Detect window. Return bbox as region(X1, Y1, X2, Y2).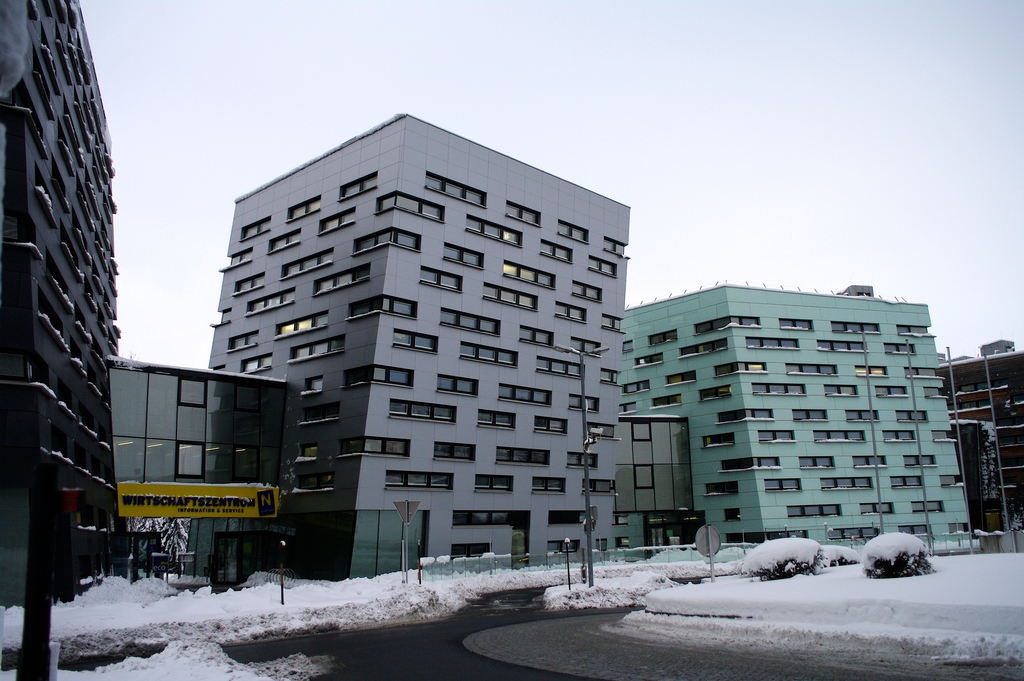
region(847, 450, 888, 470).
